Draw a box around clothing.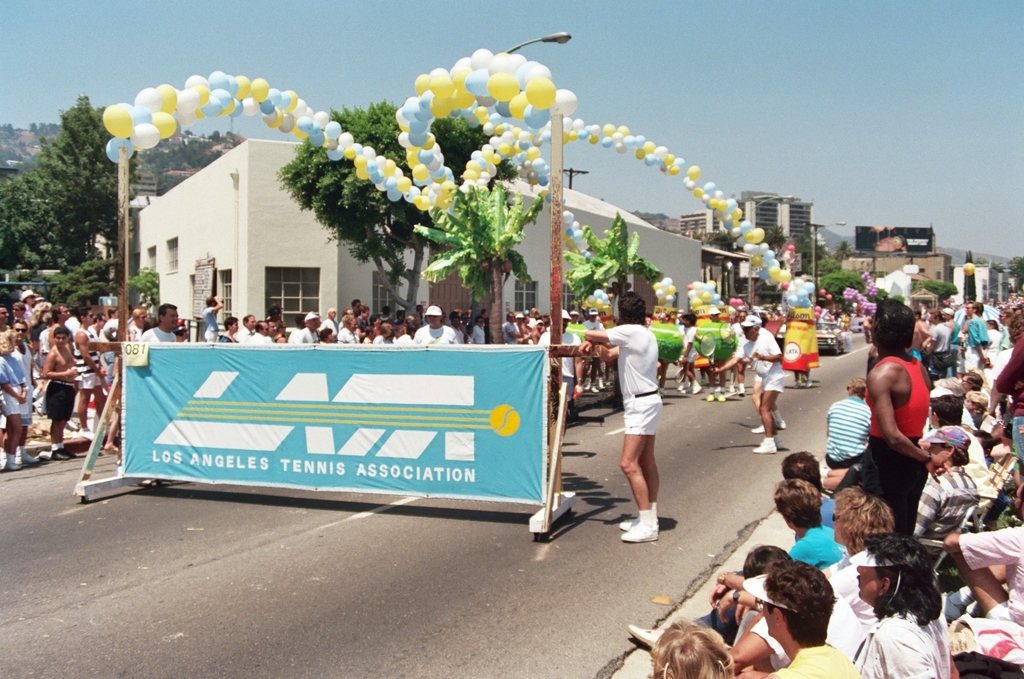
l=321, t=316, r=343, b=339.
